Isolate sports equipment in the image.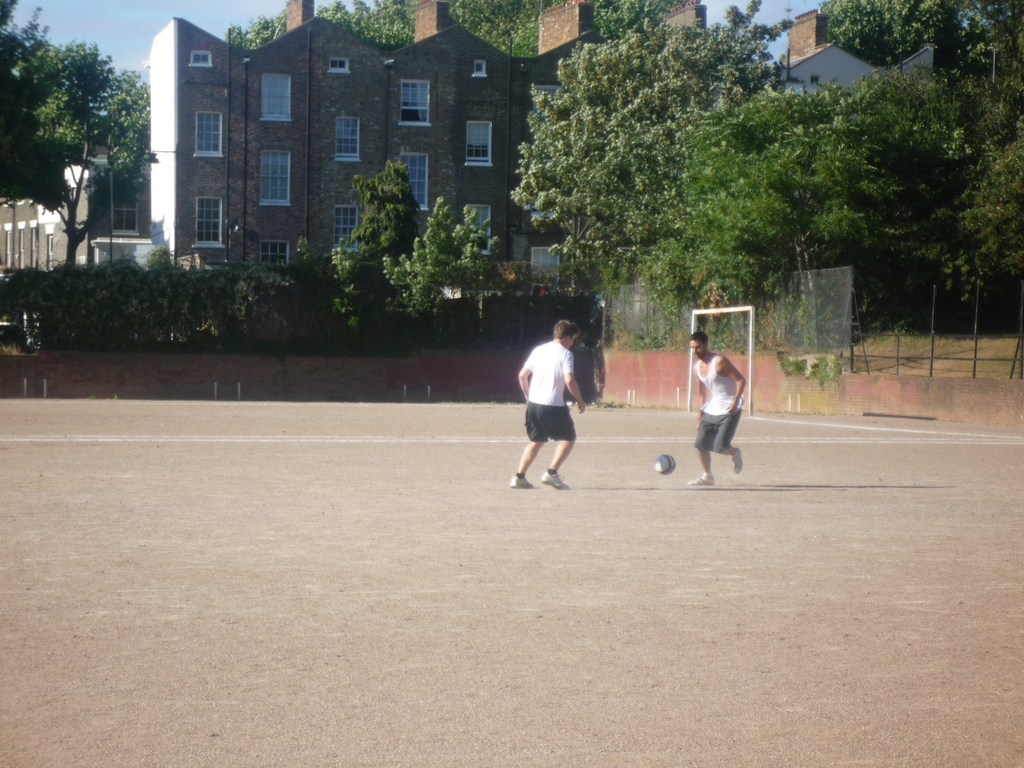
Isolated region: (left=506, top=472, right=532, bottom=488).
